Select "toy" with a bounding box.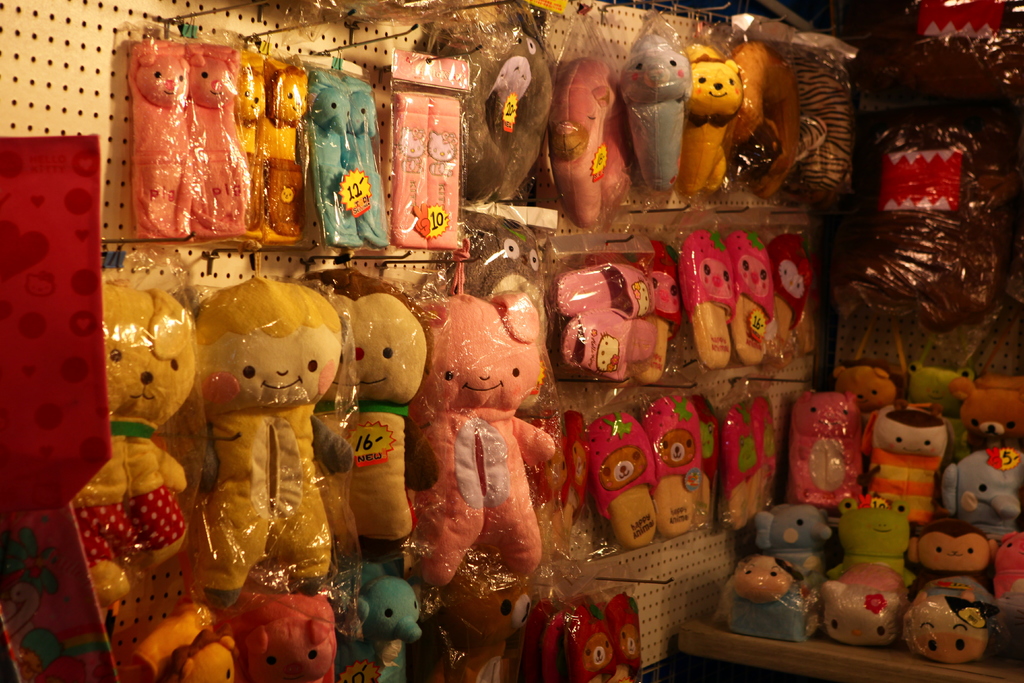
(379, 269, 567, 602).
